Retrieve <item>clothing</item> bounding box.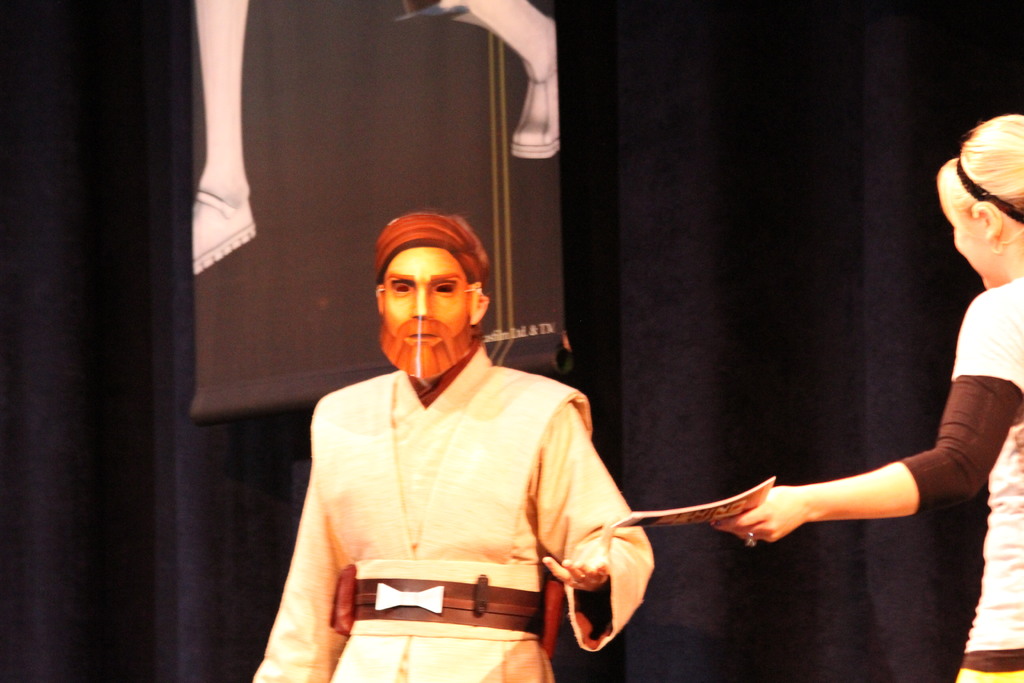
Bounding box: Rect(242, 340, 660, 682).
